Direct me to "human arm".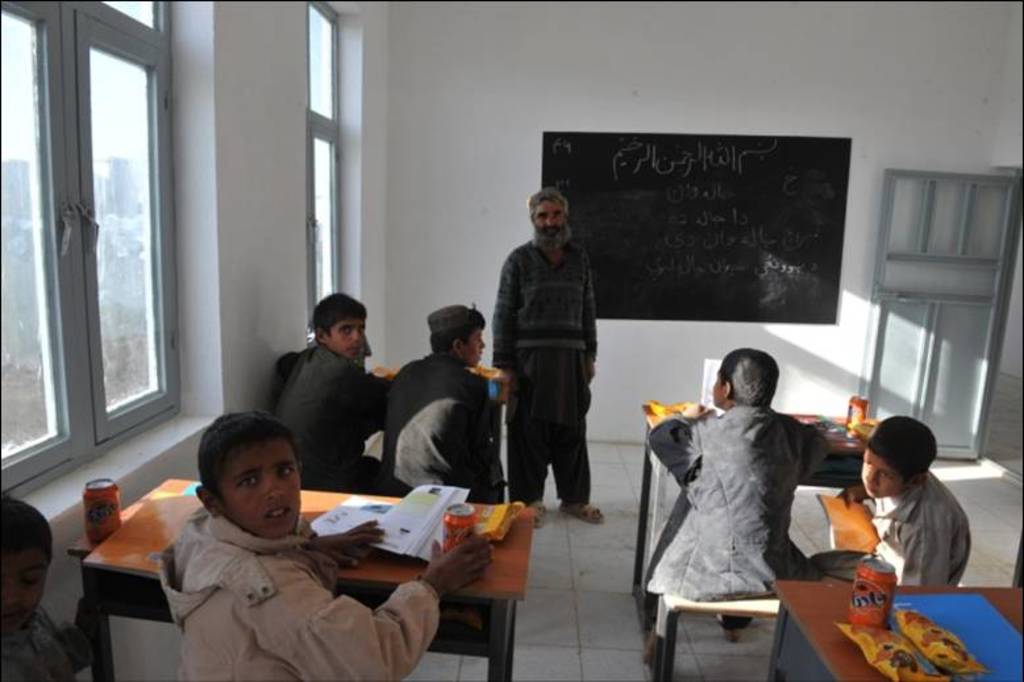
Direction: [x1=575, y1=254, x2=604, y2=375].
